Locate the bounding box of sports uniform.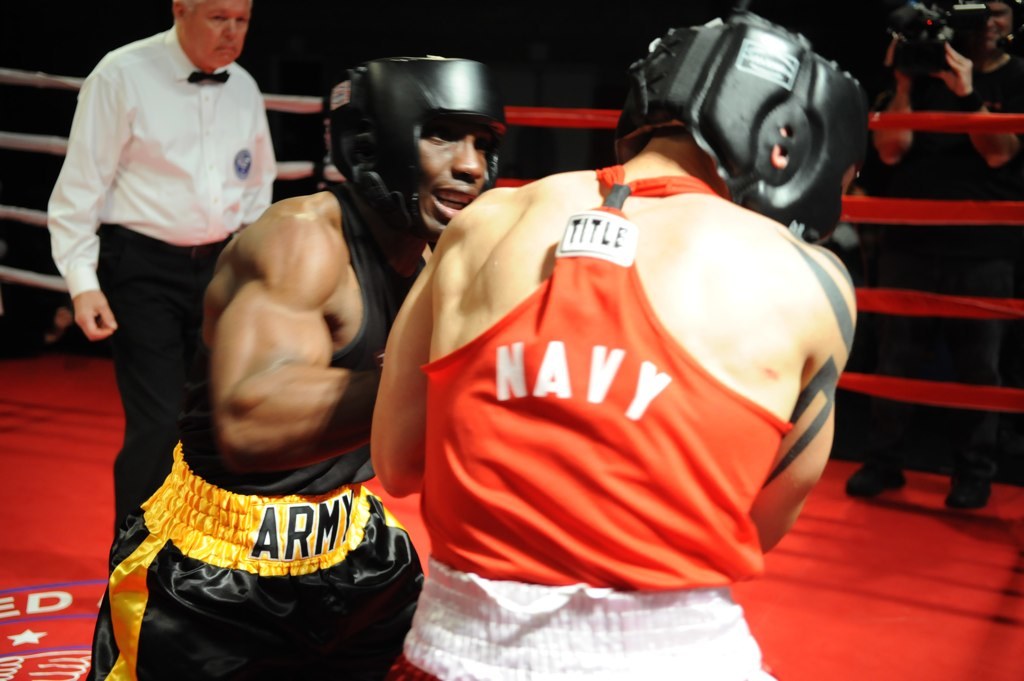
Bounding box: [left=118, top=68, right=465, bottom=655].
